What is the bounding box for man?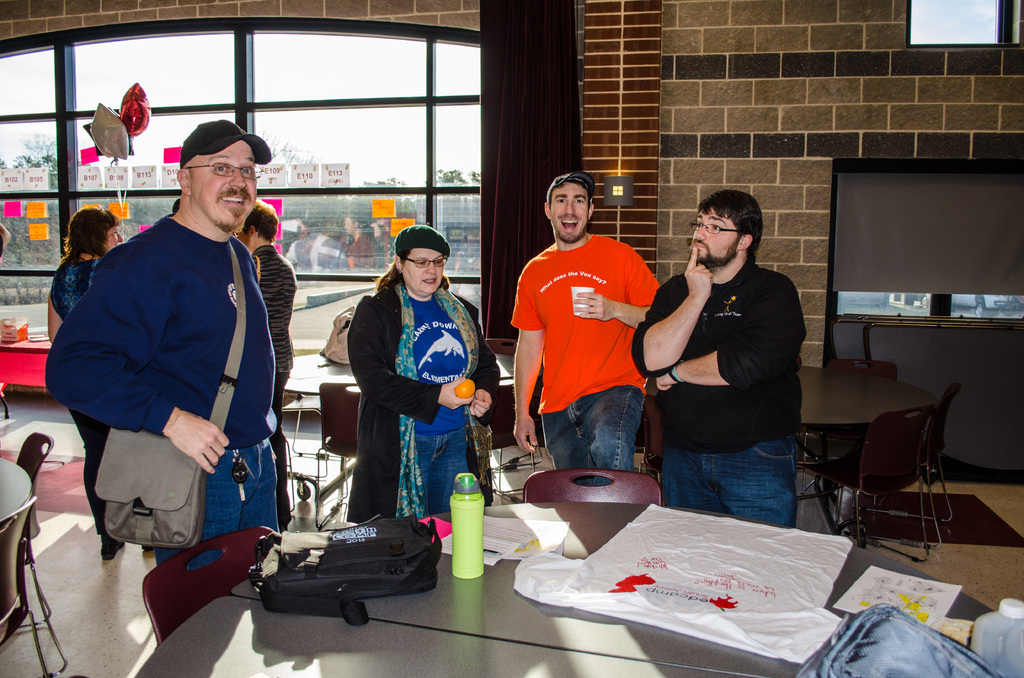
pyautogui.locateOnScreen(340, 225, 509, 524).
